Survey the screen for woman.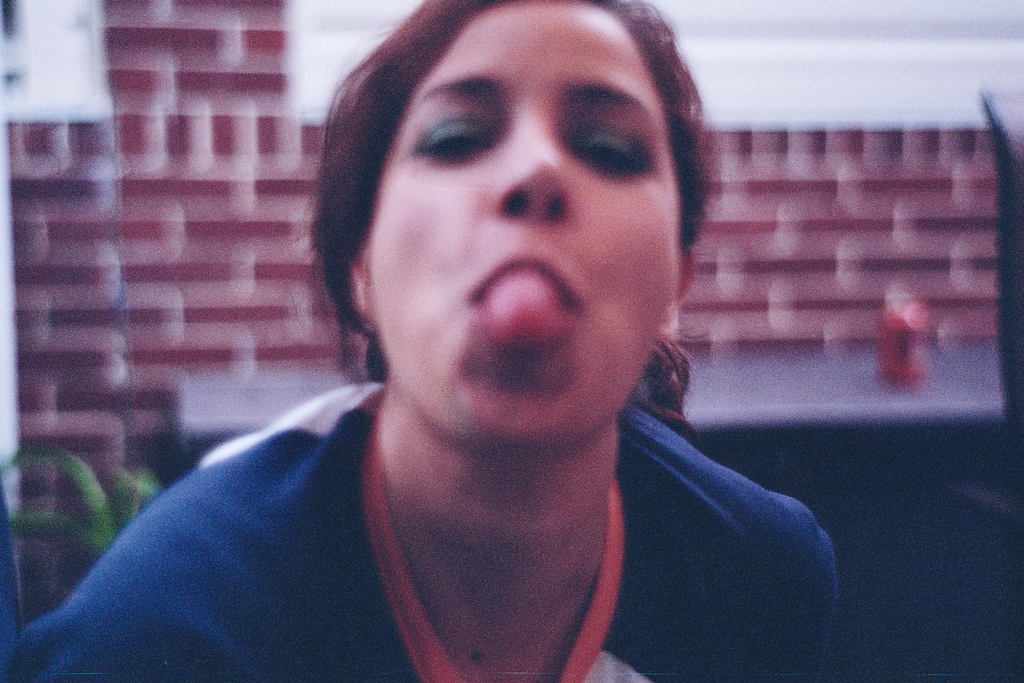
Survey found: 0, 0, 842, 682.
